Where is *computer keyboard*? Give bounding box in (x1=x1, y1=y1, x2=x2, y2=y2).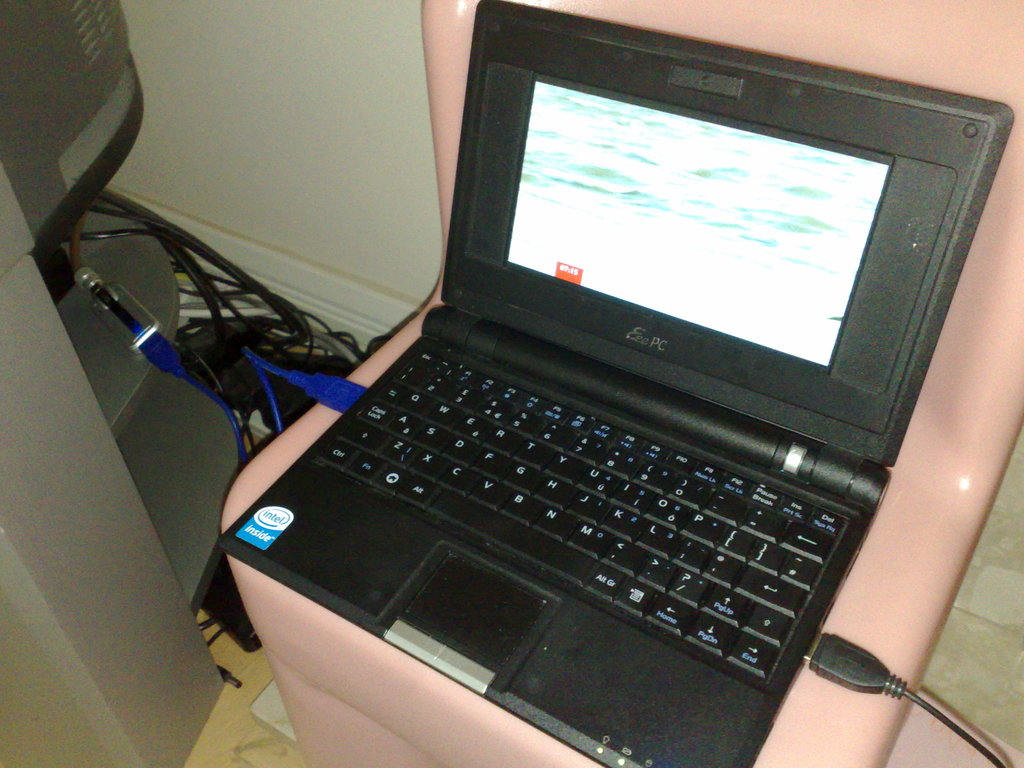
(x1=316, y1=349, x2=850, y2=681).
